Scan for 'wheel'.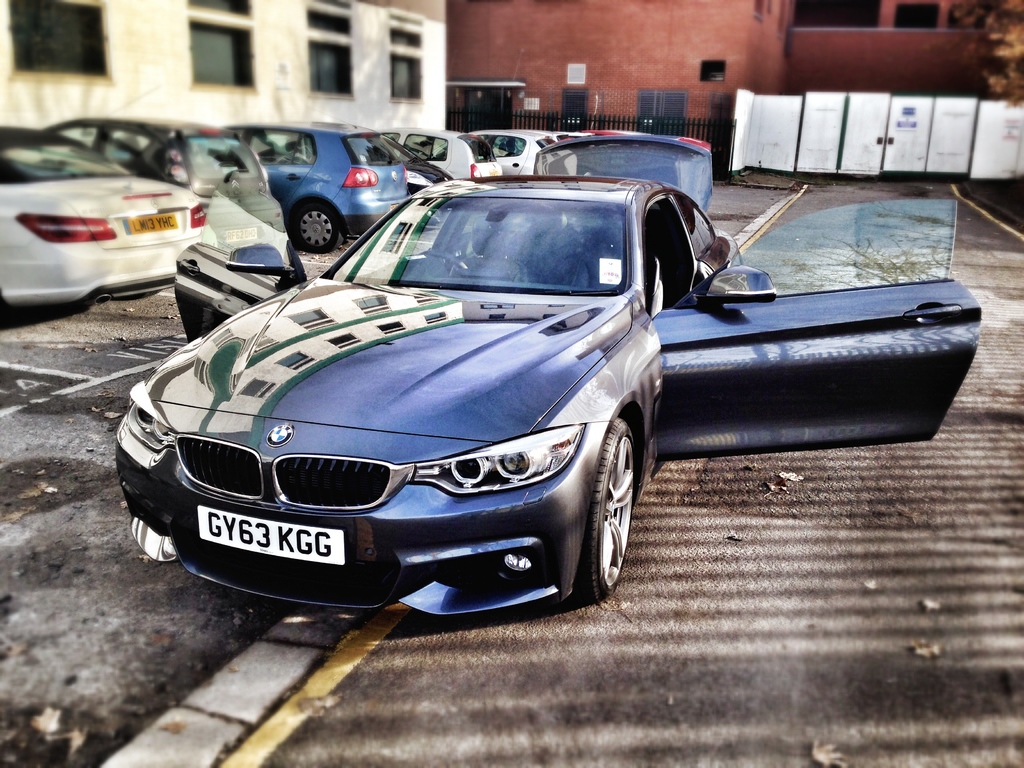
Scan result: l=284, t=200, r=343, b=253.
